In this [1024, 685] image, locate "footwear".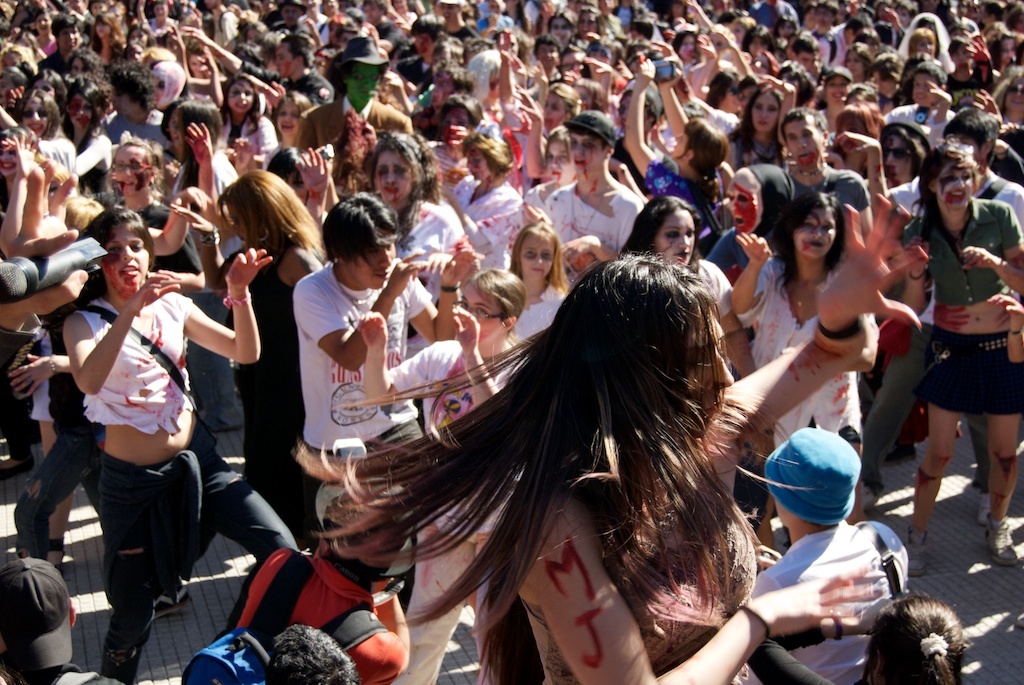
Bounding box: BBox(909, 531, 932, 573).
